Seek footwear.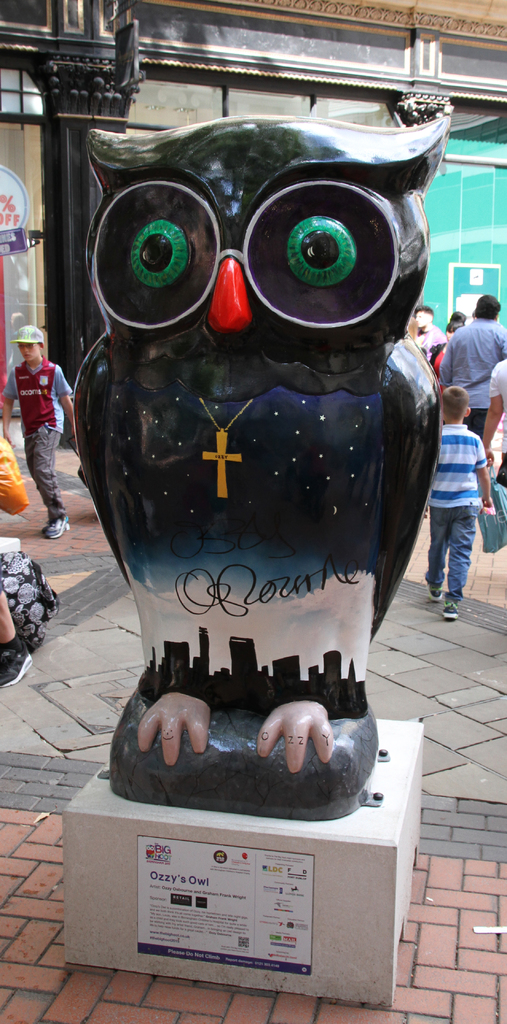
[53,511,65,541].
